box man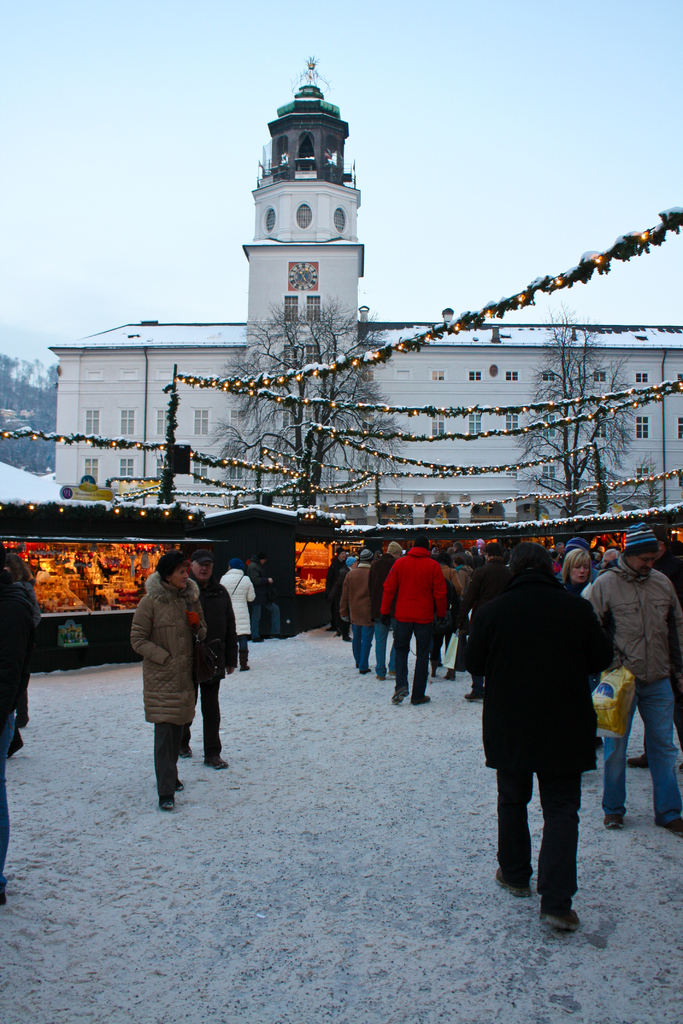
587, 524, 682, 840
